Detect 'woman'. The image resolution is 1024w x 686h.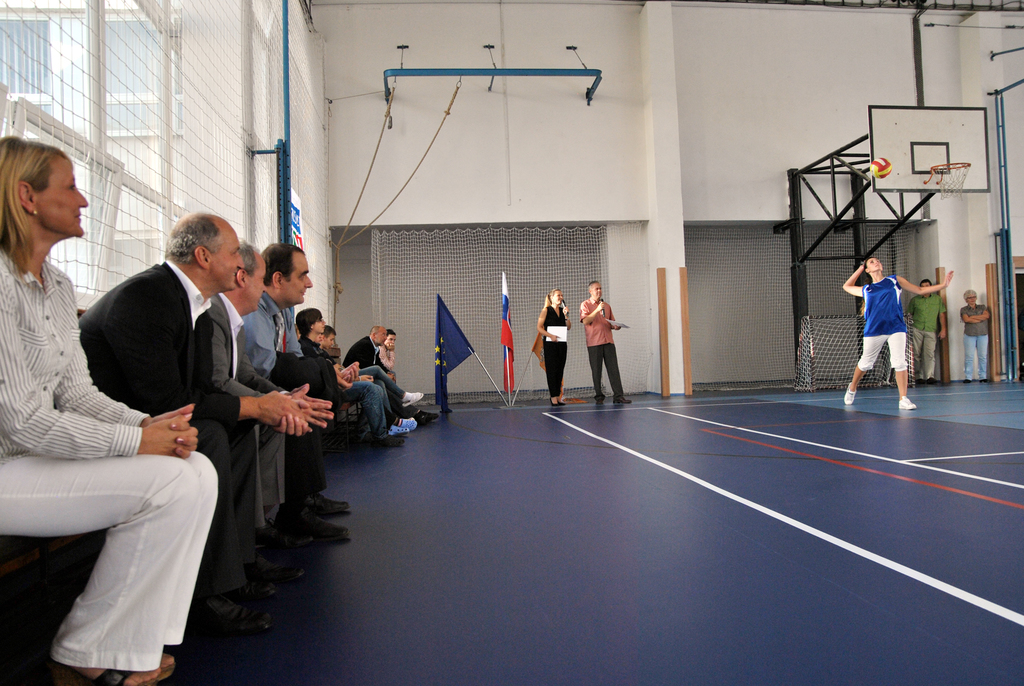
x1=0, y1=134, x2=224, y2=685.
